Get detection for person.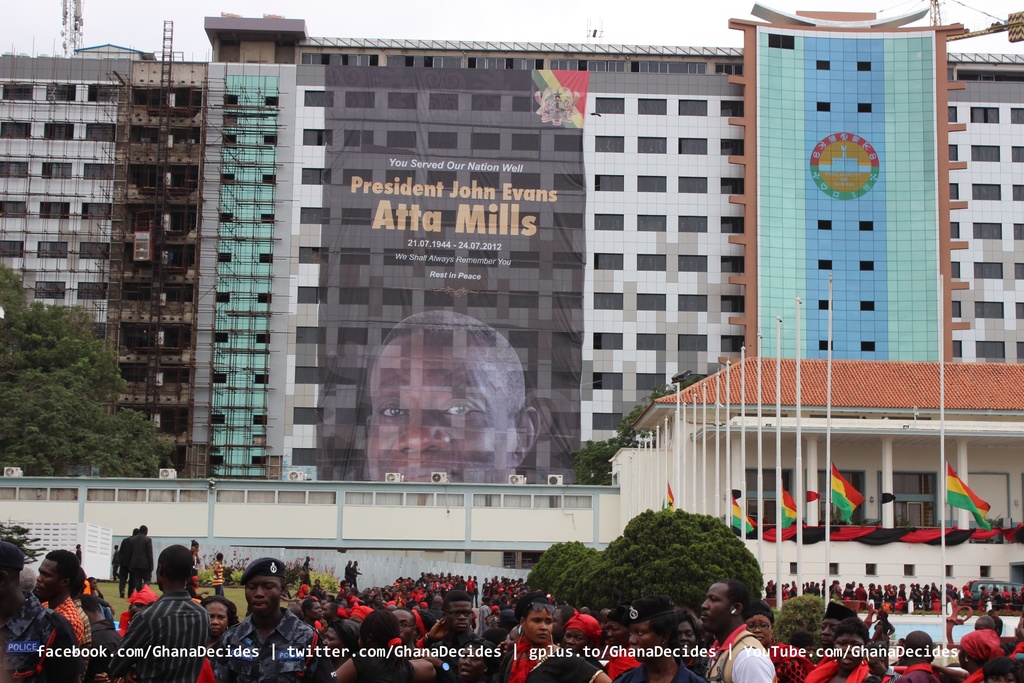
Detection: 746 601 817 682.
